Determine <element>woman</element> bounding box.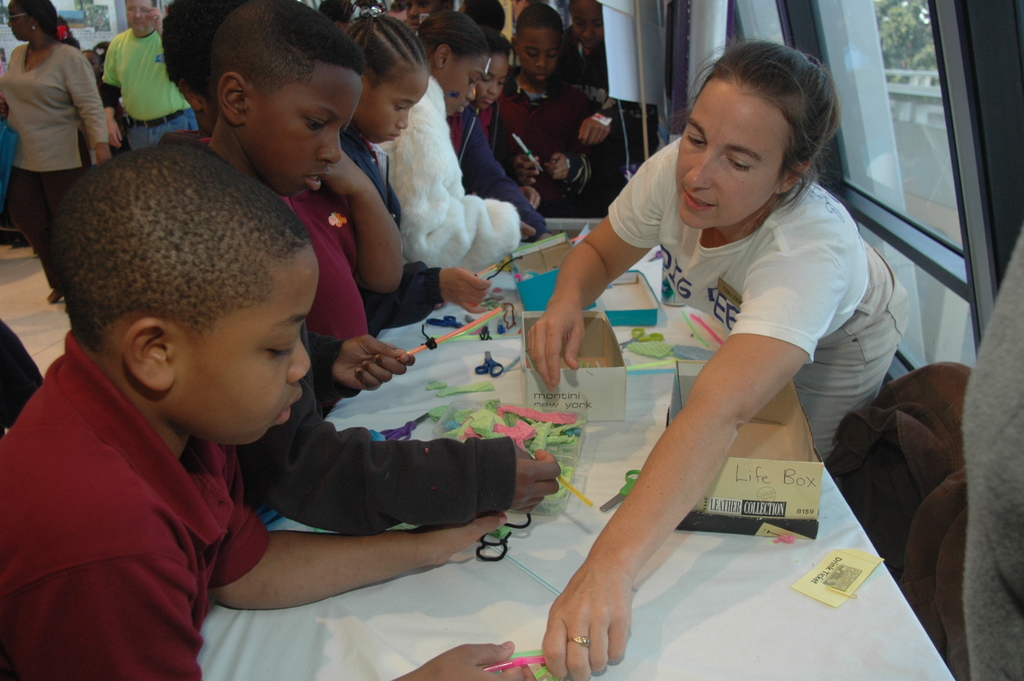
Determined: 0:0:108:302.
